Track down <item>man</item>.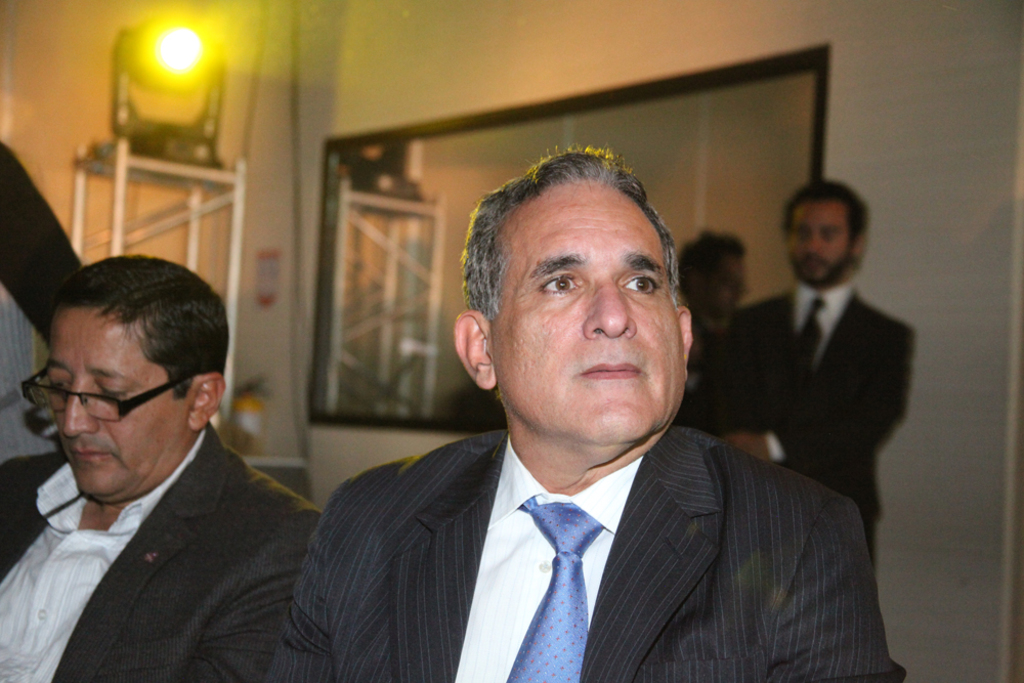
Tracked to [688, 176, 920, 555].
